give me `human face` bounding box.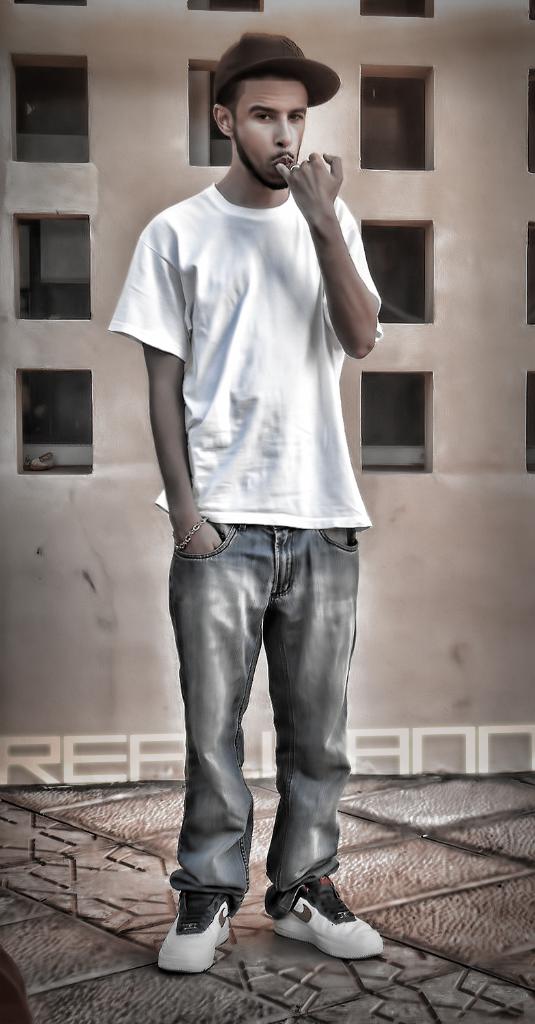
{"x1": 234, "y1": 80, "x2": 305, "y2": 192}.
